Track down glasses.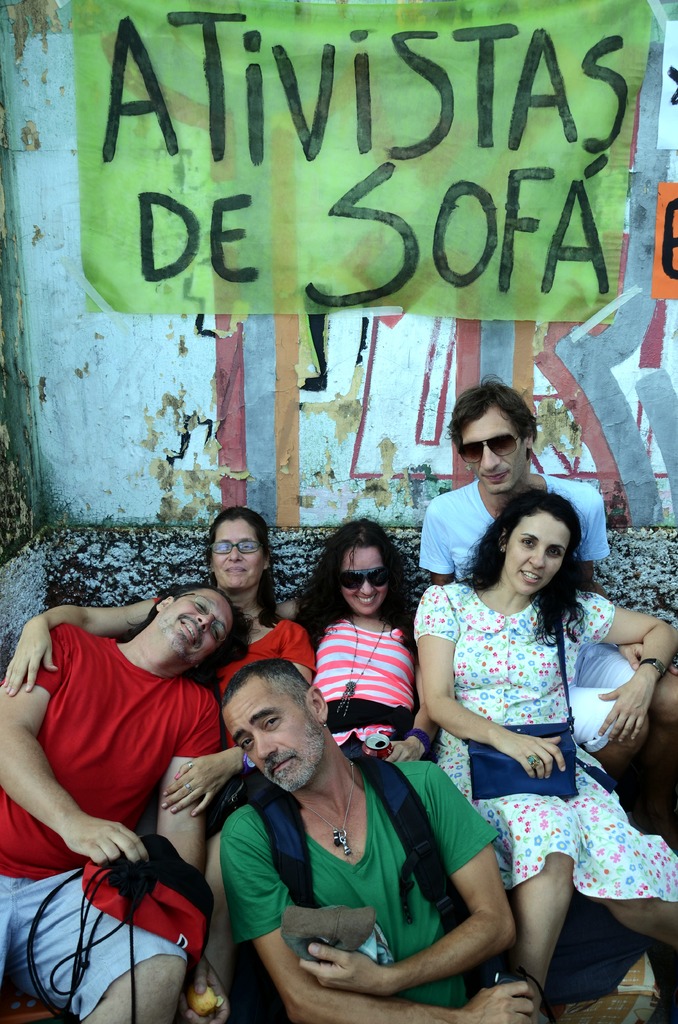
Tracked to <bbox>455, 431, 526, 470</bbox>.
